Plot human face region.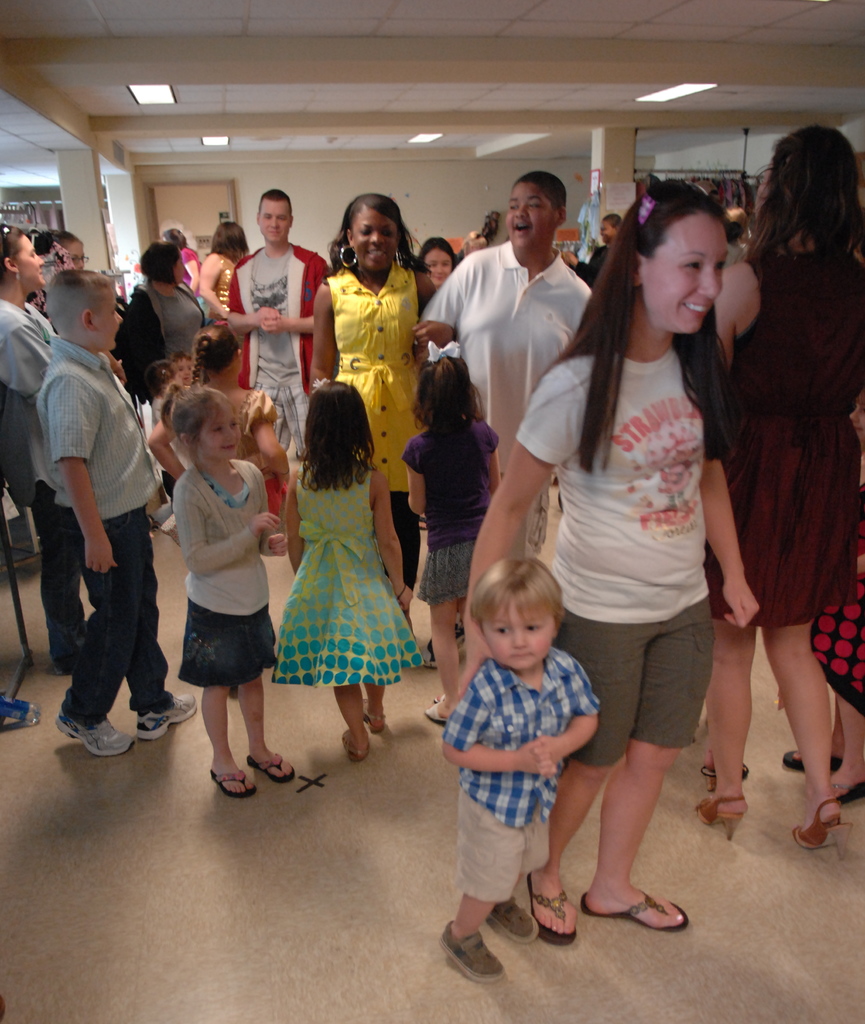
Plotted at [98, 293, 124, 348].
